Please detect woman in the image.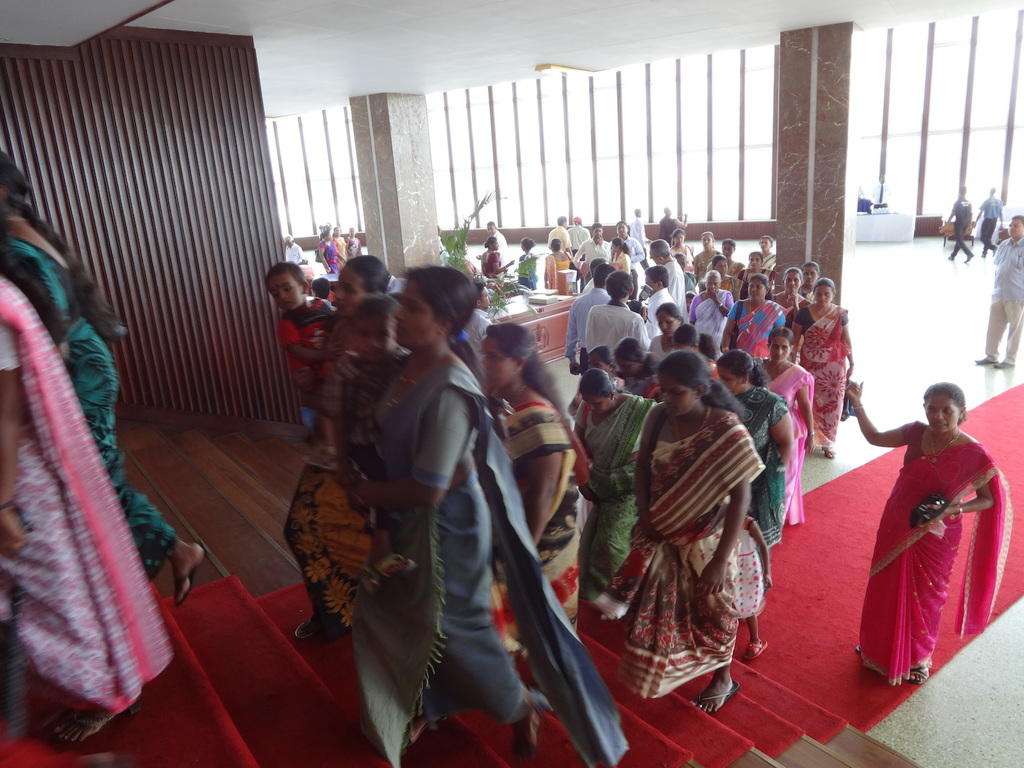
[left=279, top=254, right=391, bottom=644].
